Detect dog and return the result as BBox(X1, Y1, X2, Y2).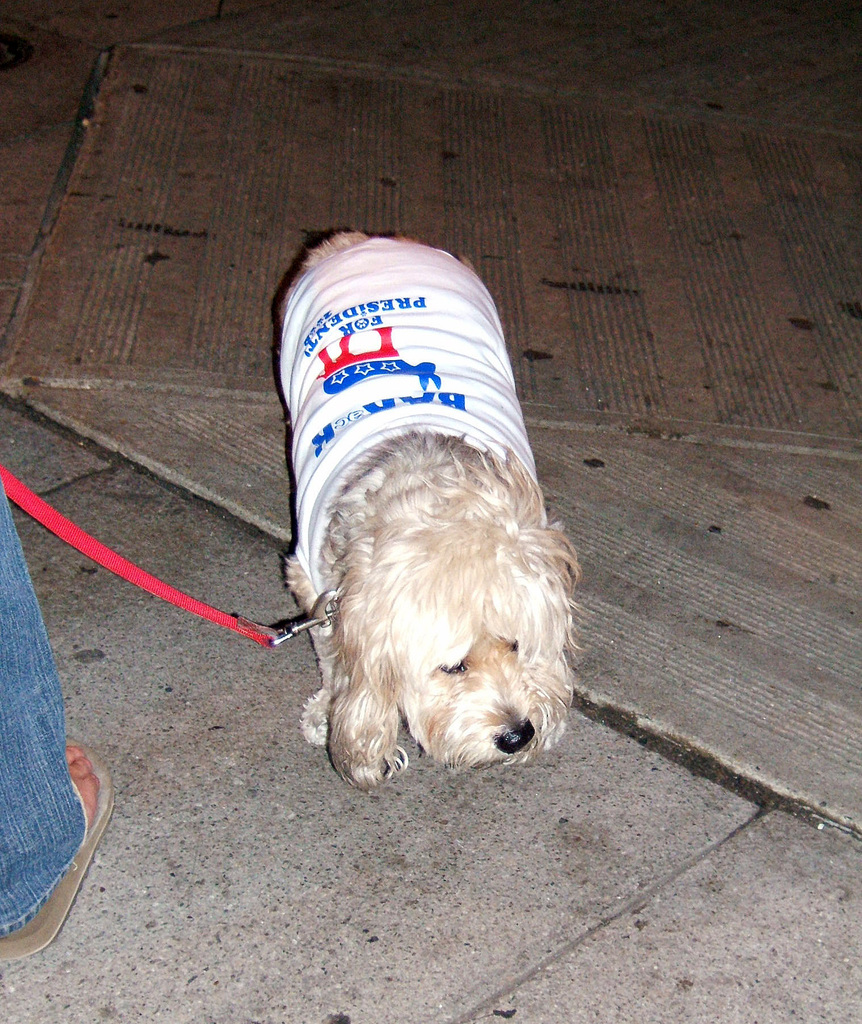
BBox(278, 232, 586, 791).
